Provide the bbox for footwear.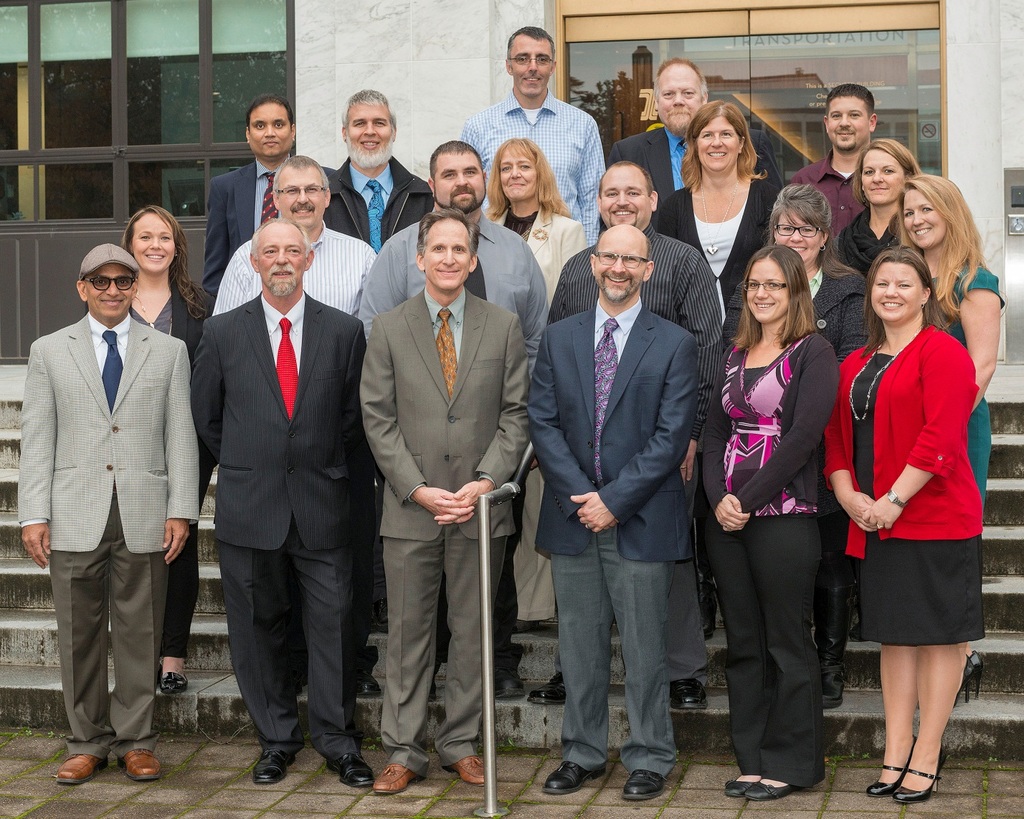
[left=701, top=550, right=729, bottom=640].
